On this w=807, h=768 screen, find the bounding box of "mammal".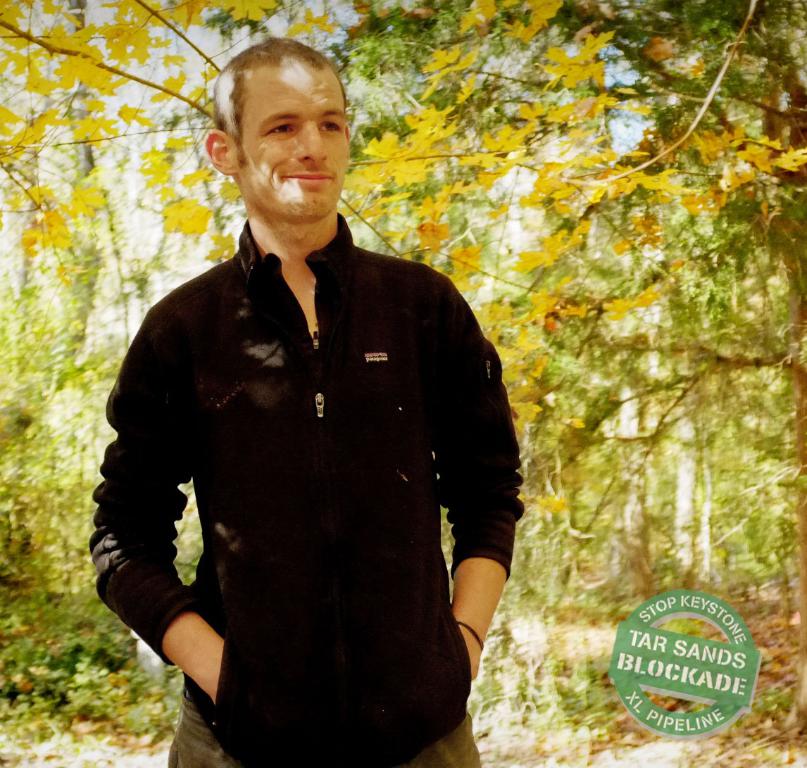
Bounding box: l=85, t=56, r=553, b=767.
